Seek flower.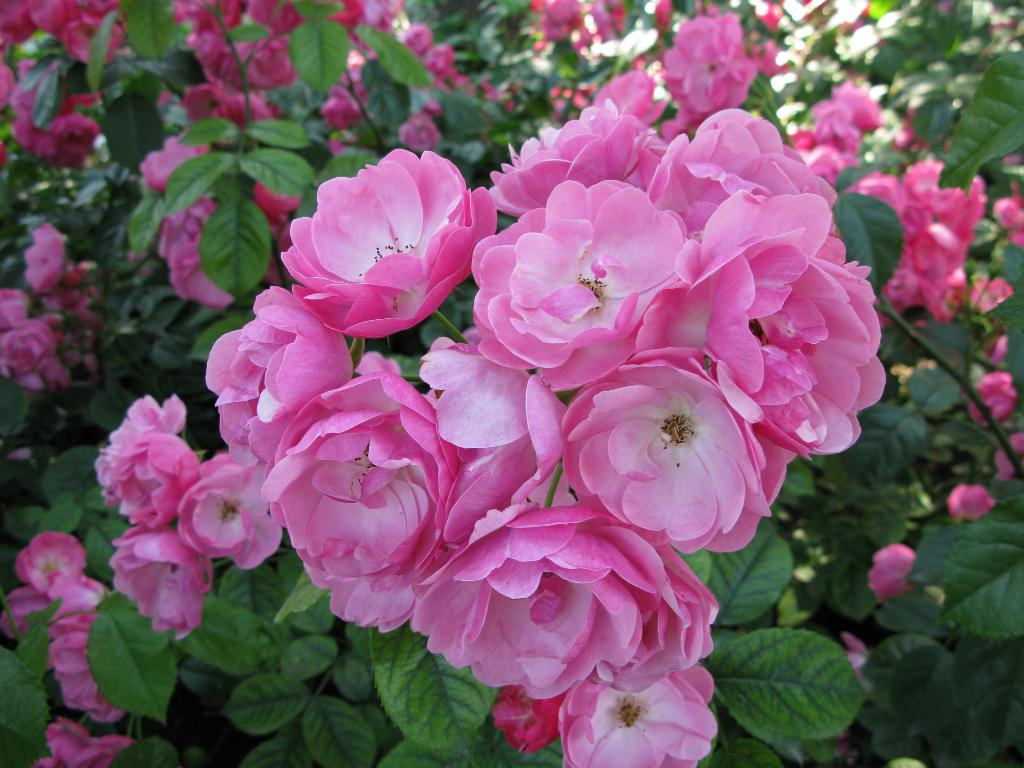
{"x1": 976, "y1": 283, "x2": 1017, "y2": 315}.
